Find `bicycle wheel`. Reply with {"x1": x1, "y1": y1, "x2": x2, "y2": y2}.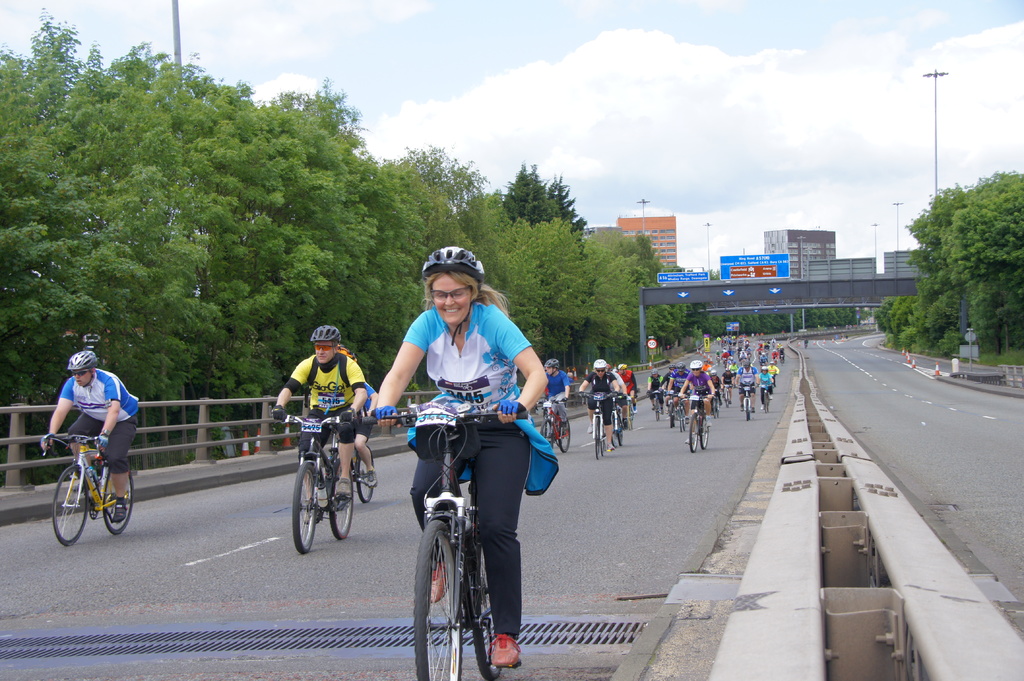
{"x1": 676, "y1": 409, "x2": 682, "y2": 434}.
